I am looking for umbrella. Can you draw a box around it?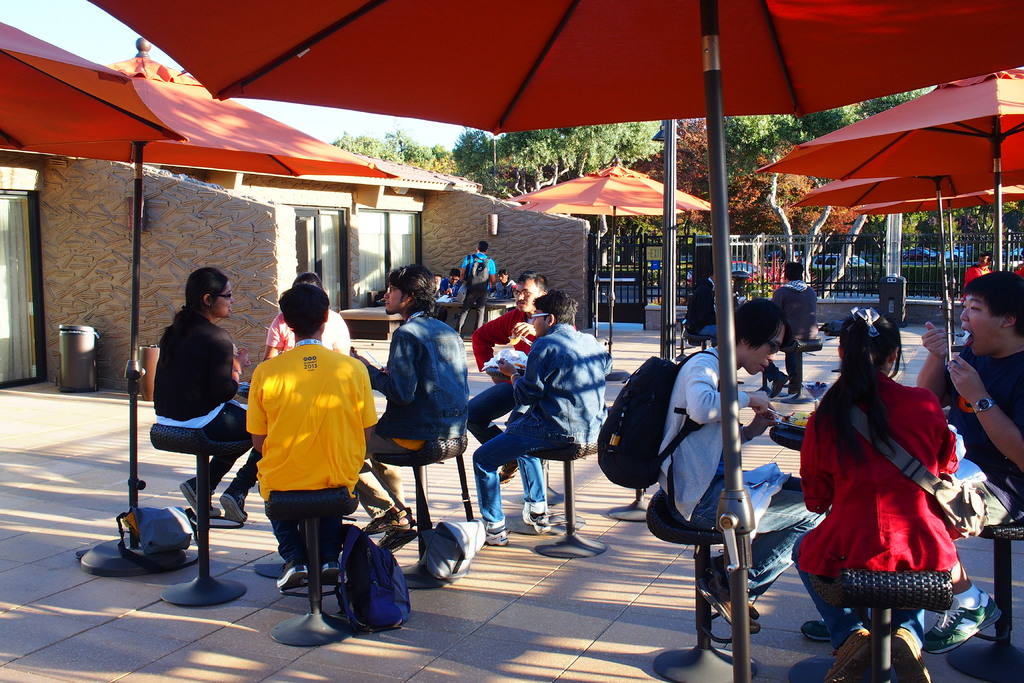
Sure, the bounding box is box=[90, 0, 1023, 680].
